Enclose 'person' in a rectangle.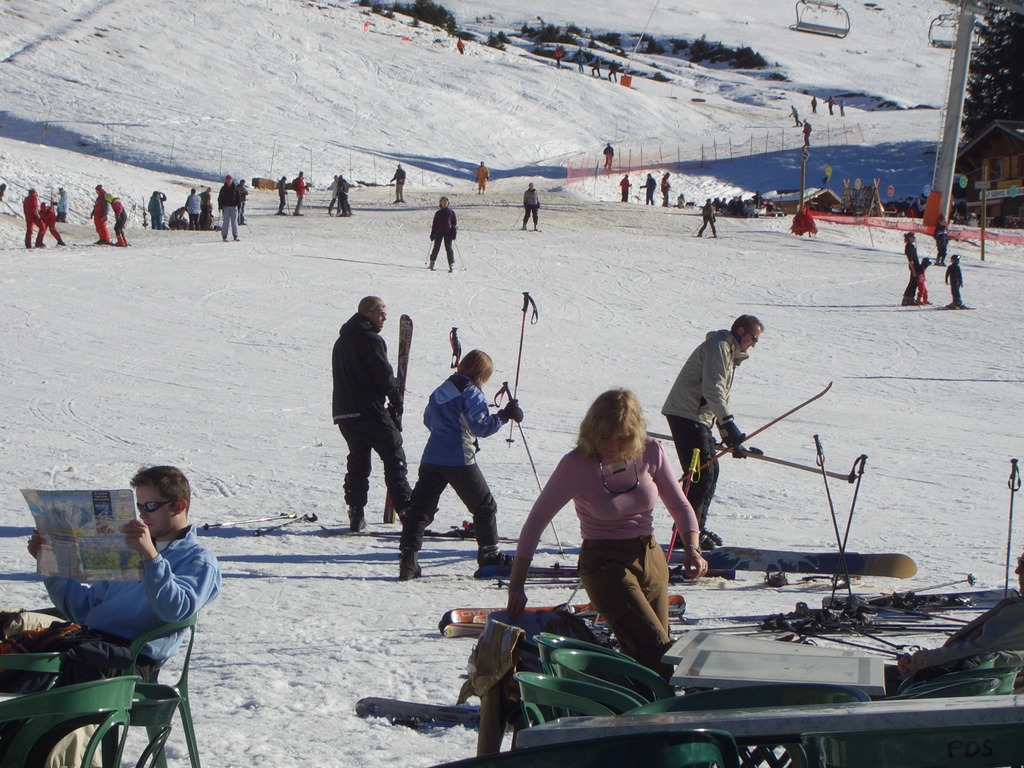
[x1=932, y1=223, x2=952, y2=269].
